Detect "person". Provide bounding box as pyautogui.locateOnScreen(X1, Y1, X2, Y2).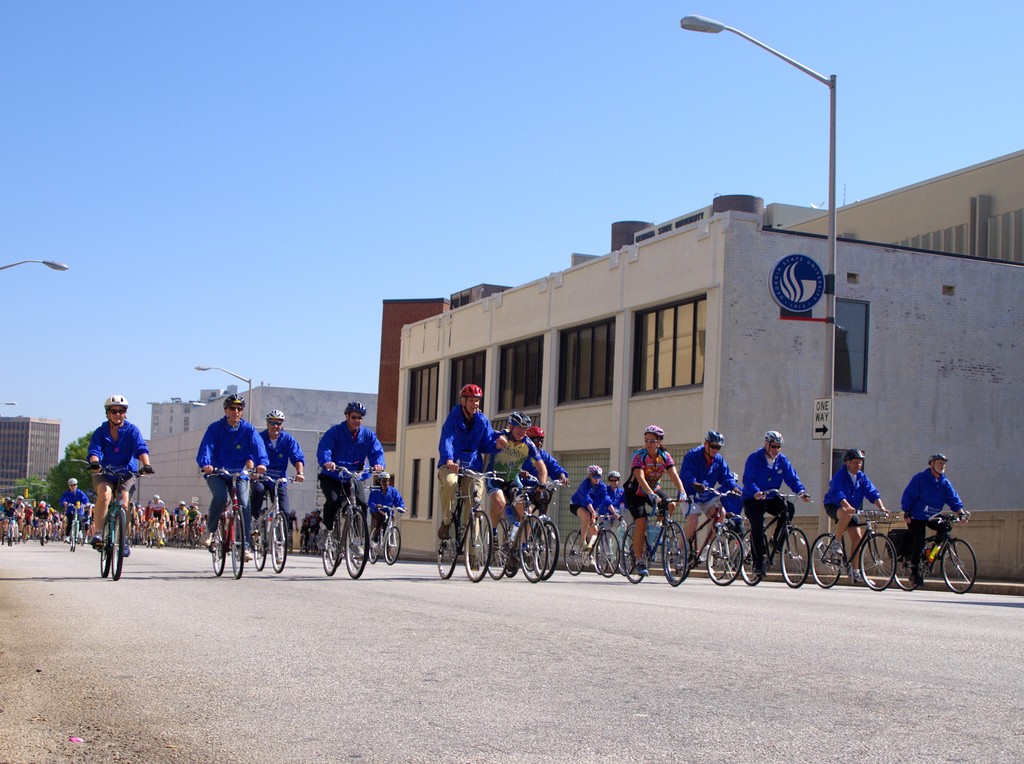
pyautogui.locateOnScreen(501, 422, 567, 553).
